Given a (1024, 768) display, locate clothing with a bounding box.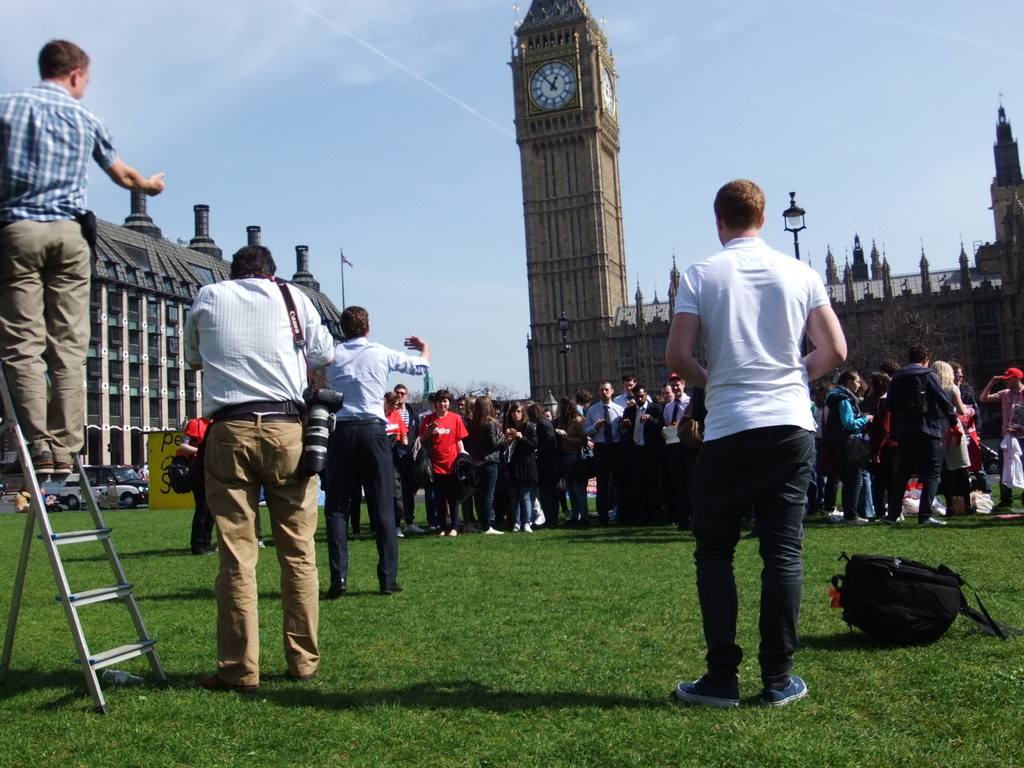
Located: 990/385/1023/497.
